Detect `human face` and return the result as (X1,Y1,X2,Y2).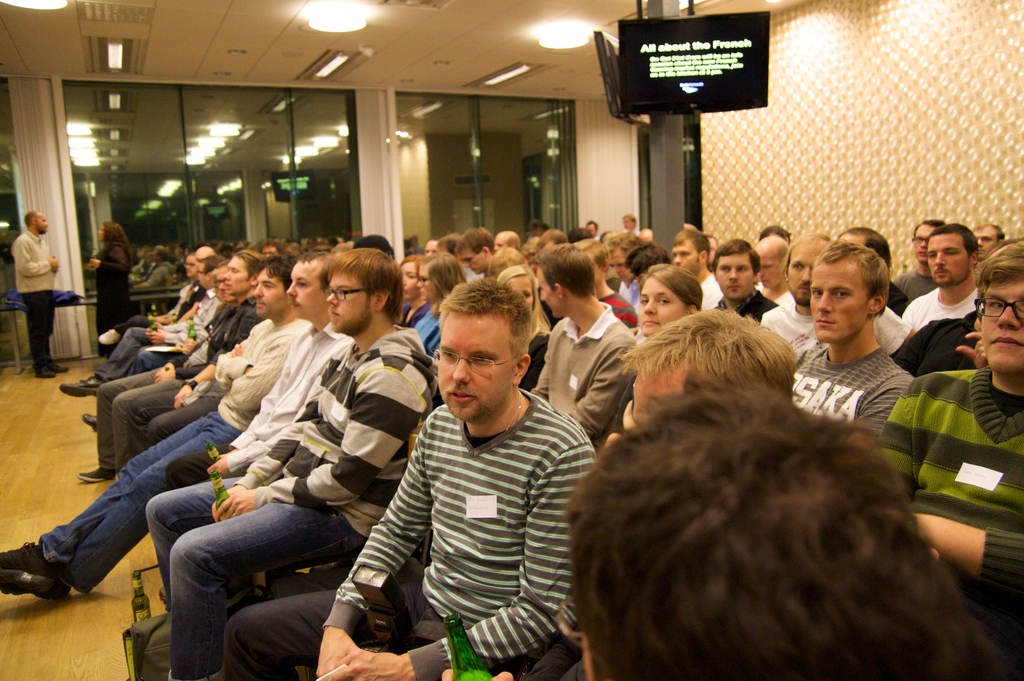
(283,264,325,319).
